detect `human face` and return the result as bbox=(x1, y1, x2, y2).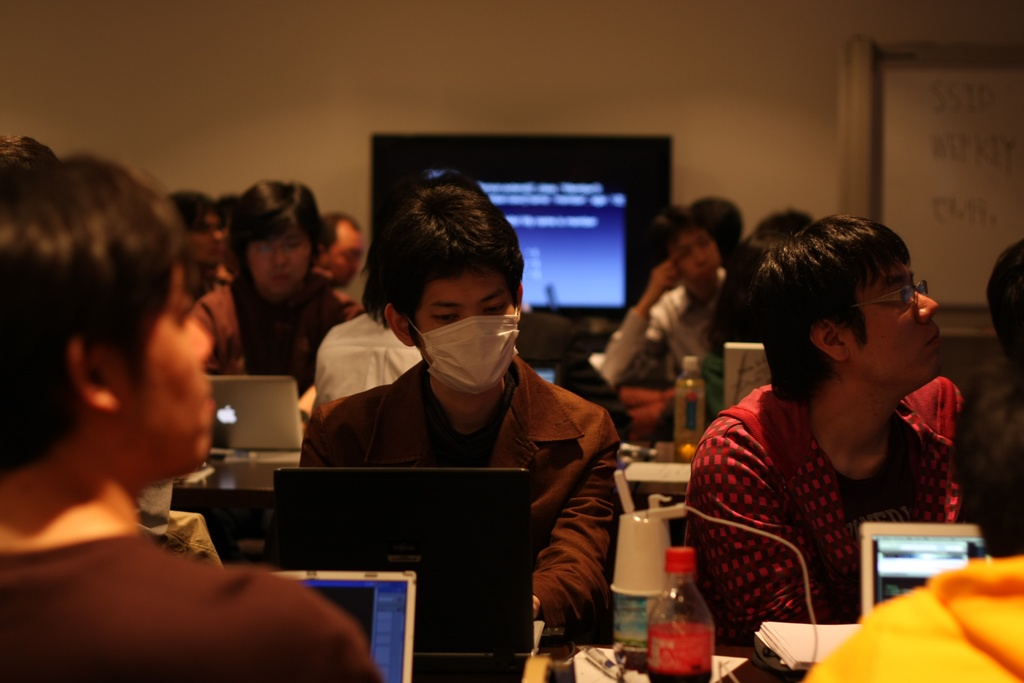
bbox=(671, 235, 722, 290).
